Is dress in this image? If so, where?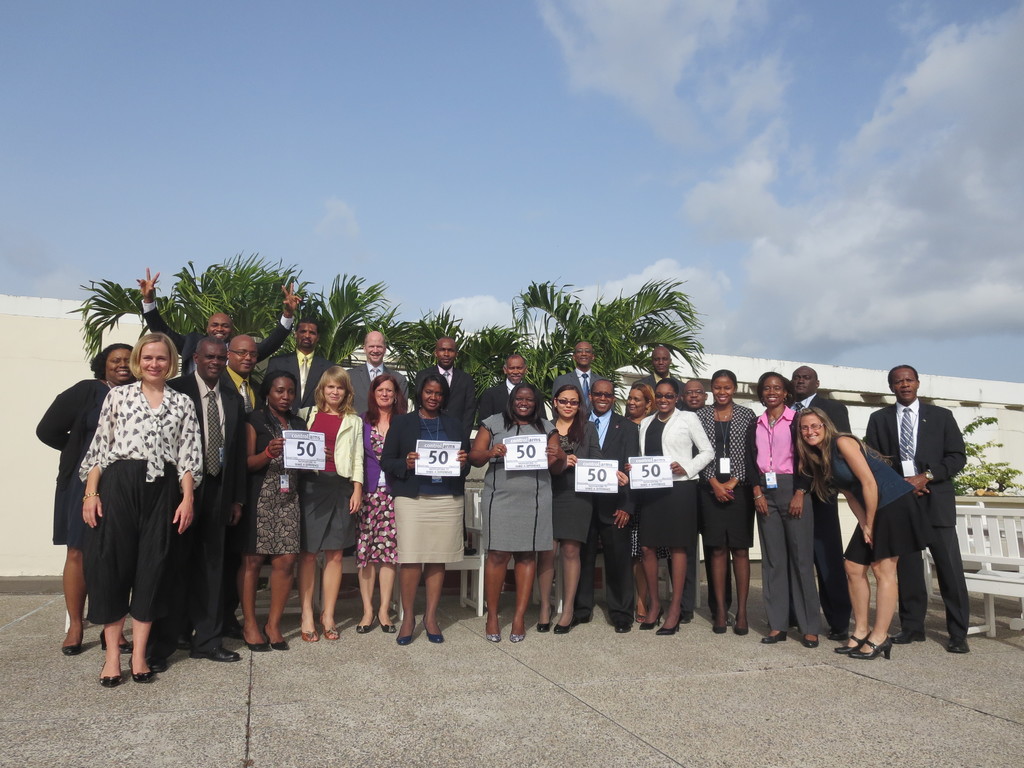
Yes, at <bbox>551, 433, 595, 546</bbox>.
